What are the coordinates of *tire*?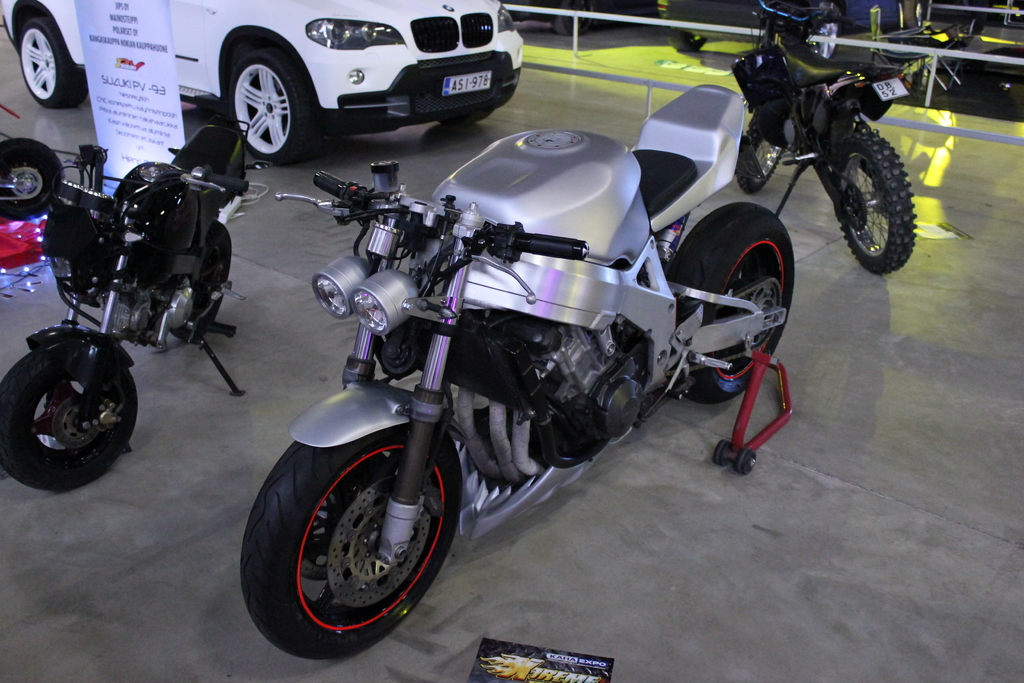
{"x1": 1, "y1": 342, "x2": 141, "y2": 497}.
